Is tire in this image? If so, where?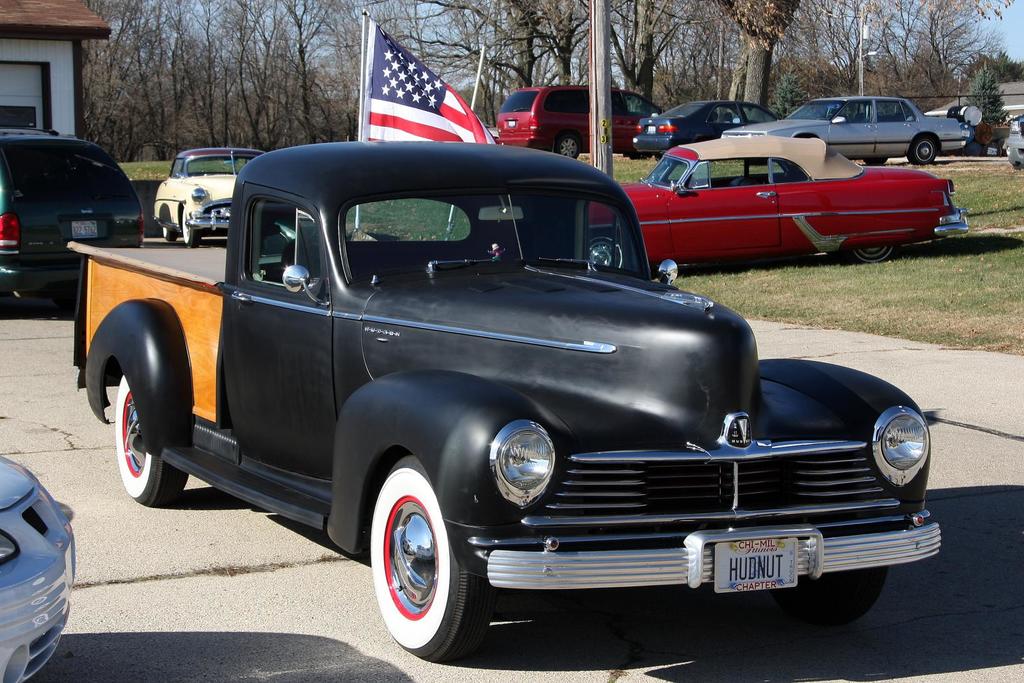
Yes, at detection(374, 461, 490, 657).
